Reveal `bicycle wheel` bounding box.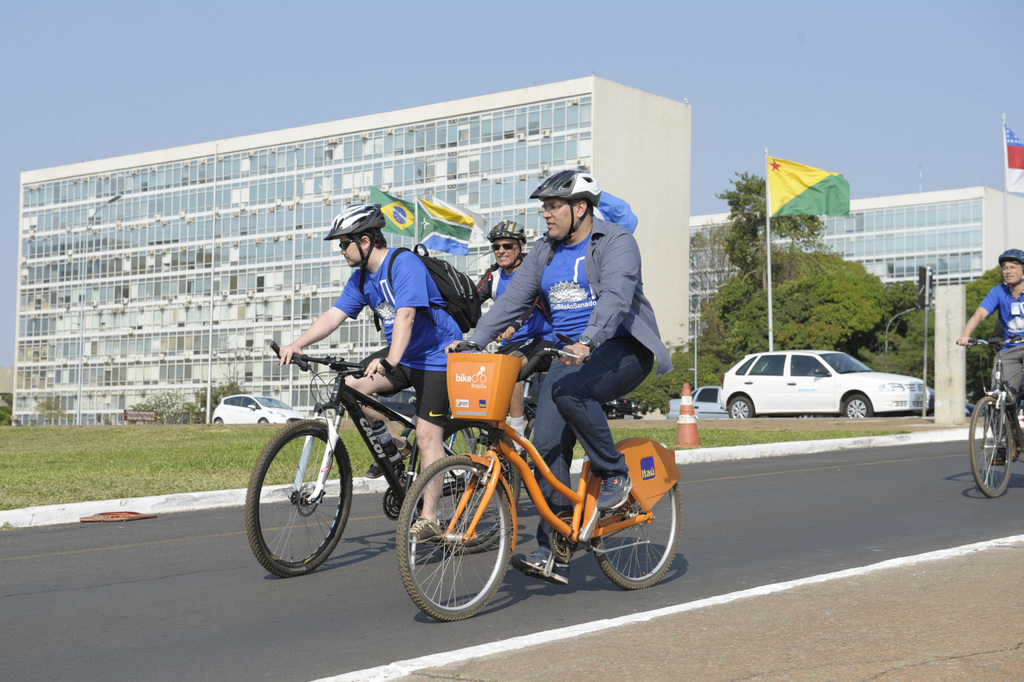
Revealed: crop(252, 430, 356, 591).
